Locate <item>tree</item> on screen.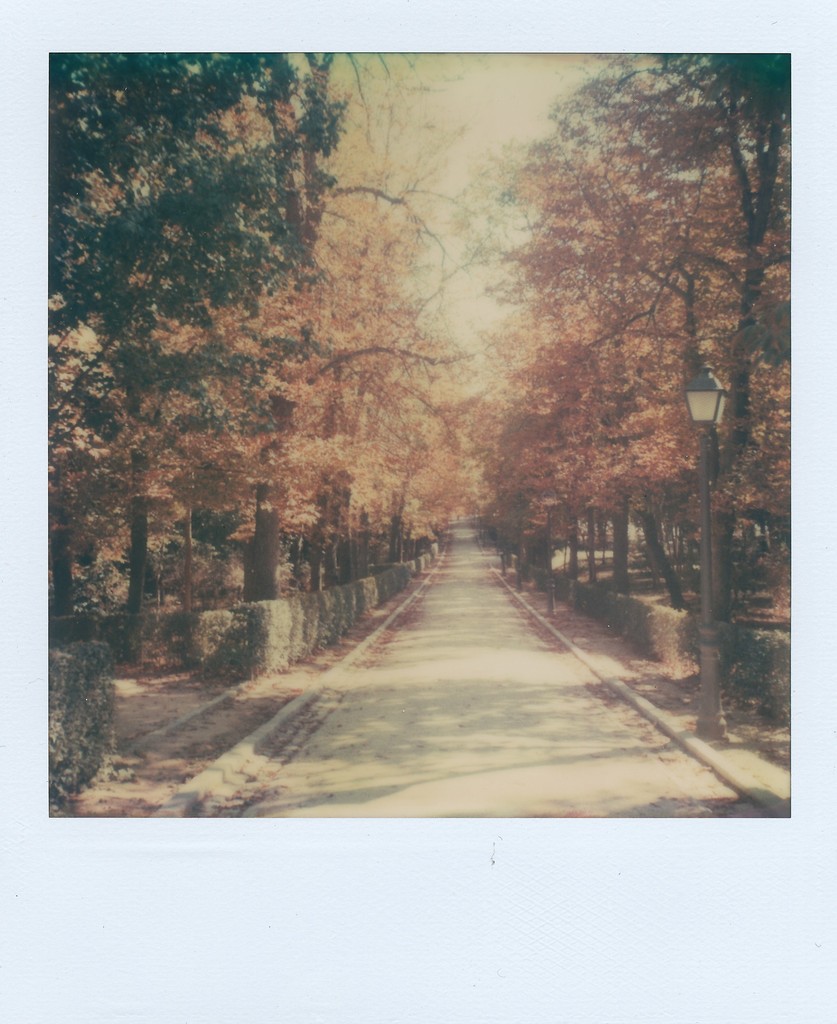
On screen at (left=270, top=106, right=470, bottom=589).
